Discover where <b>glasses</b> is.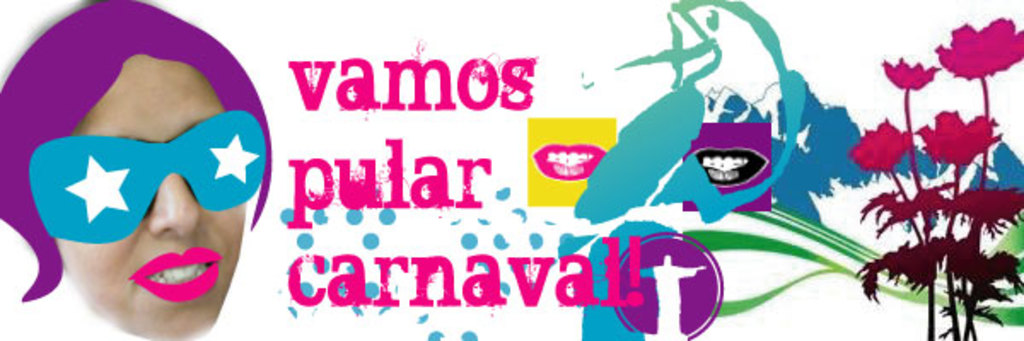
Discovered at 26 128 270 223.
